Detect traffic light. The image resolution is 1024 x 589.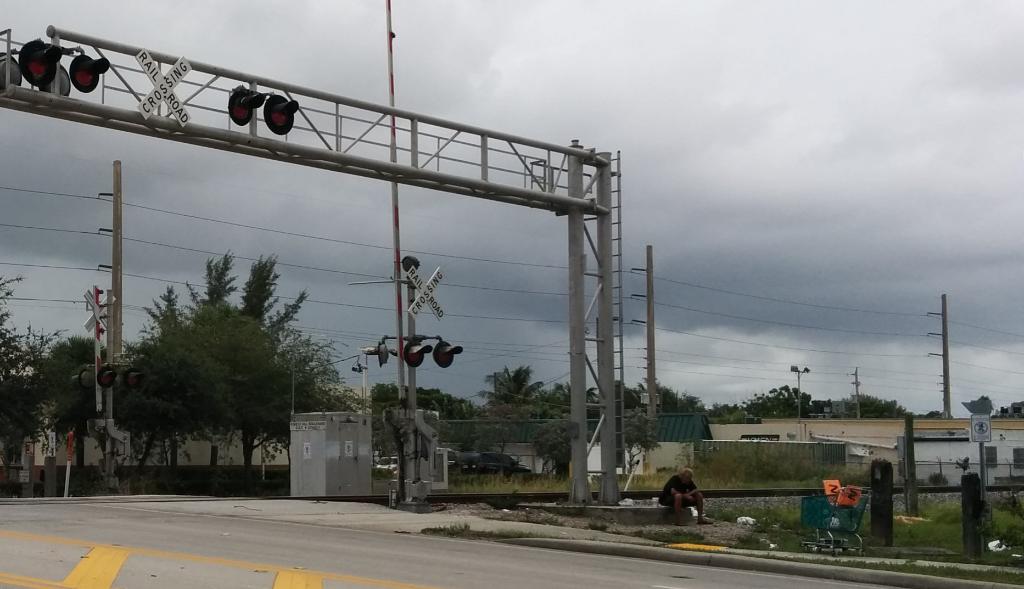
<region>260, 93, 301, 136</region>.
